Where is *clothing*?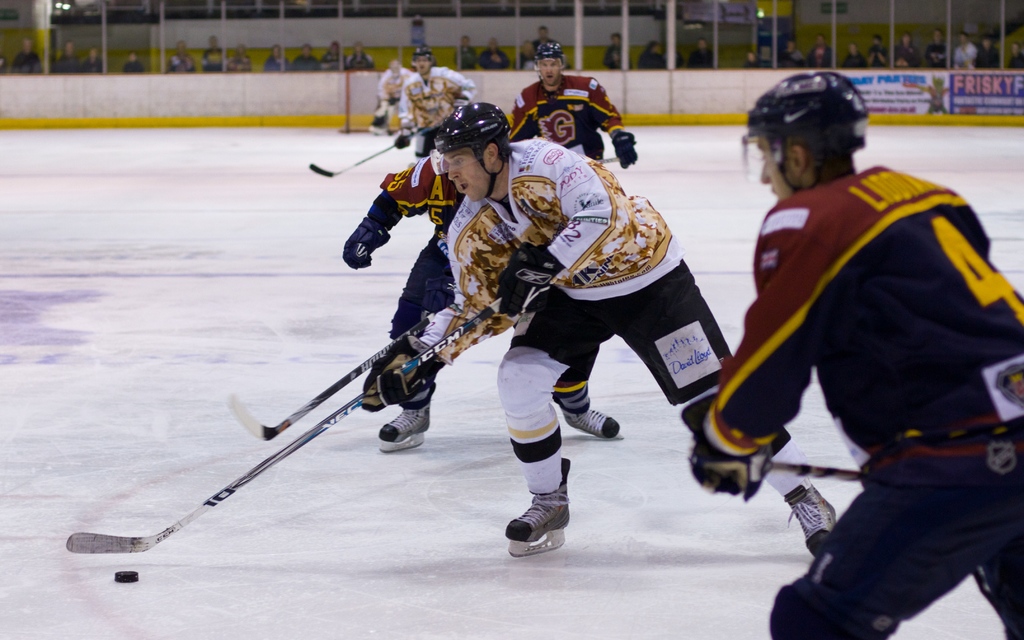
{"x1": 345, "y1": 147, "x2": 469, "y2": 342}.
